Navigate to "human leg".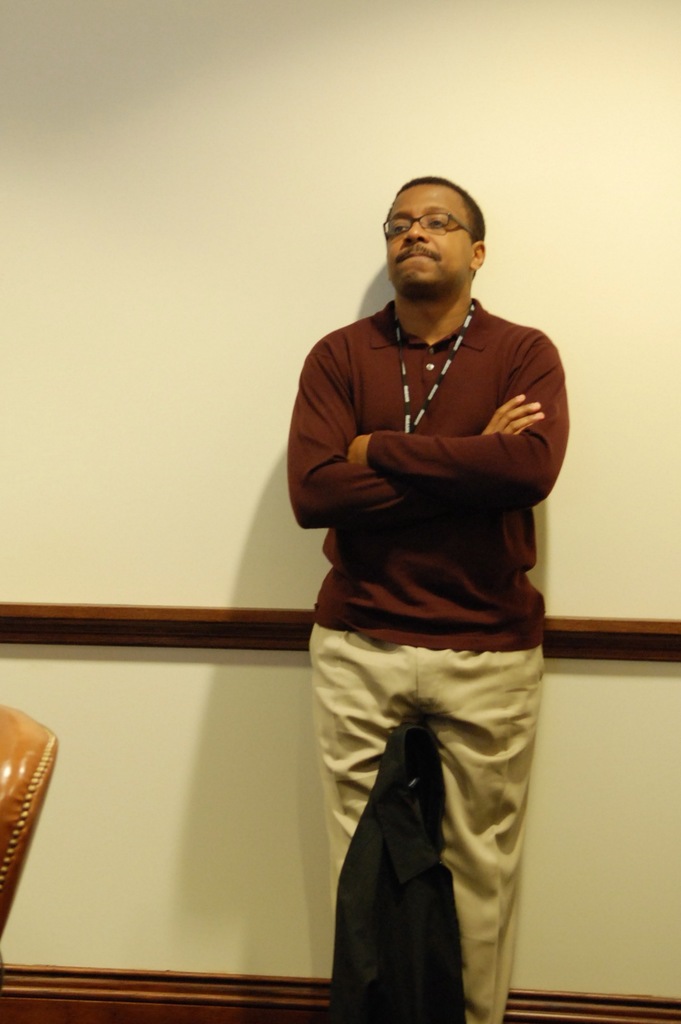
Navigation target: bbox=[301, 607, 415, 886].
